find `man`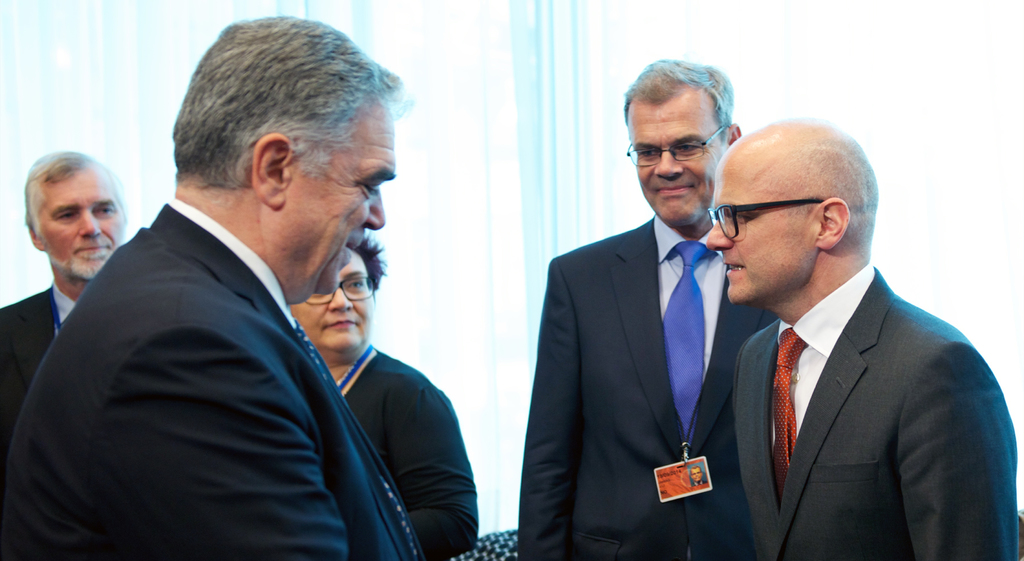
box(706, 115, 1022, 560)
